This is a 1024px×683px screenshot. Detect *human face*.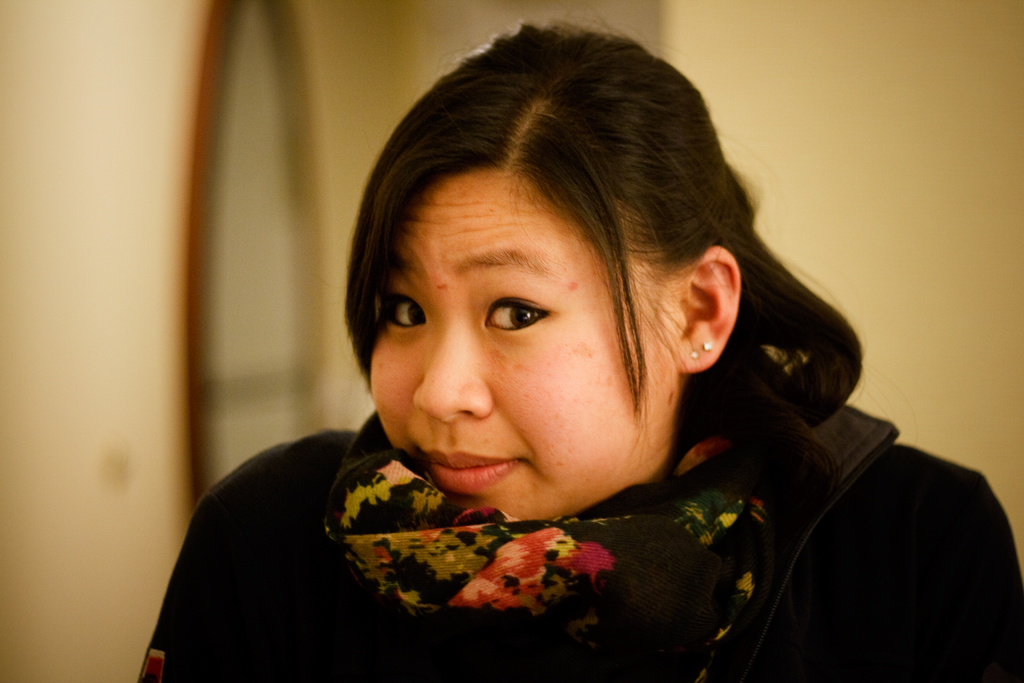
(366, 169, 685, 521).
